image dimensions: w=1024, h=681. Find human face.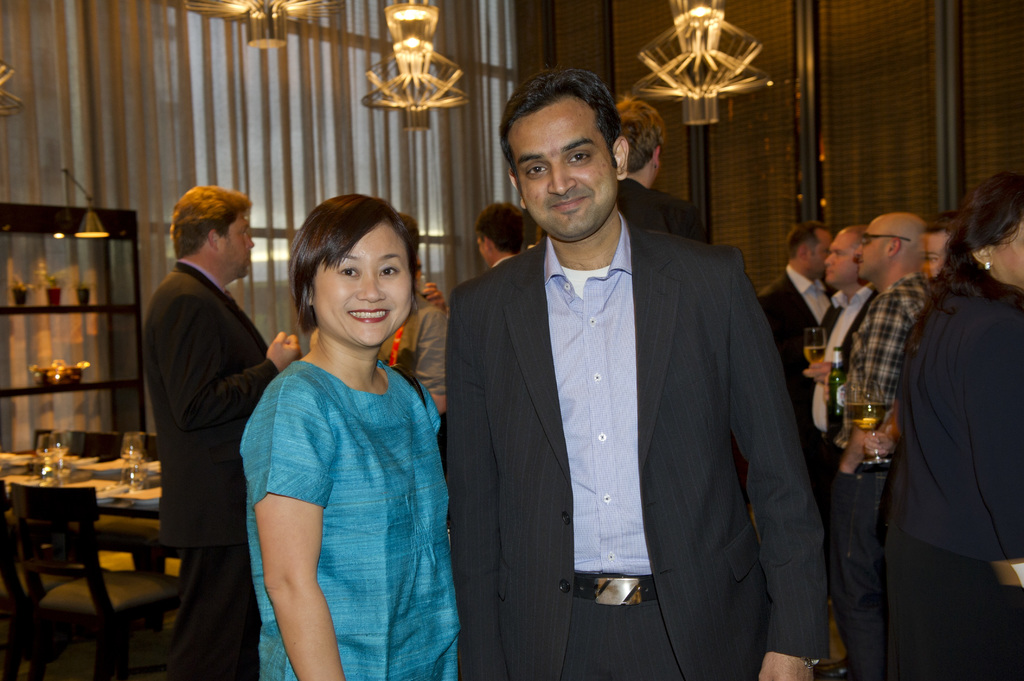
817, 228, 854, 296.
